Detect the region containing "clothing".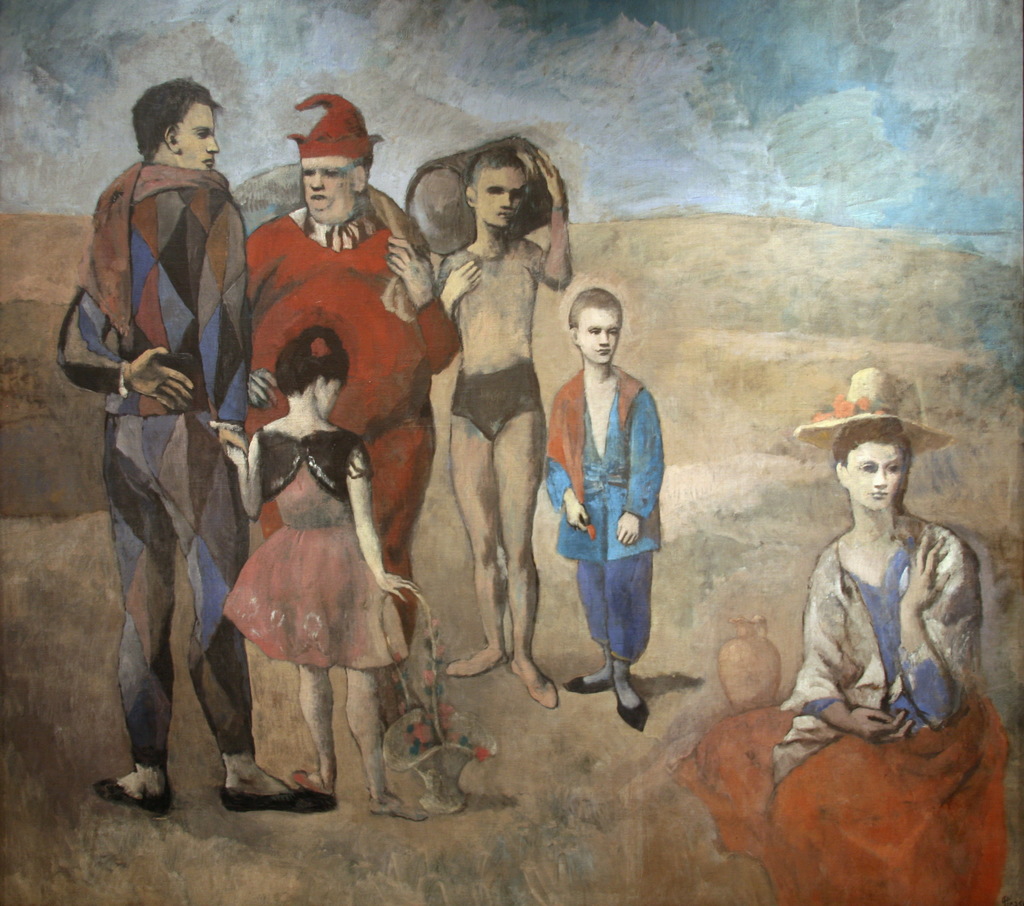
left=243, top=222, right=457, bottom=649.
